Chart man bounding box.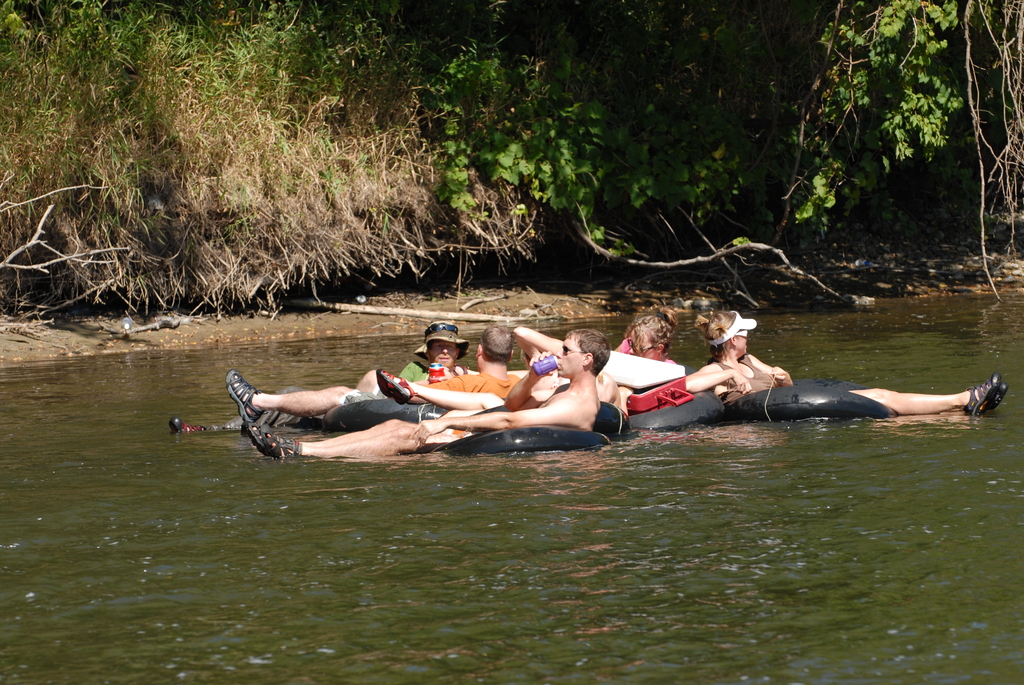
Charted: {"left": 226, "top": 324, "right": 525, "bottom": 424}.
